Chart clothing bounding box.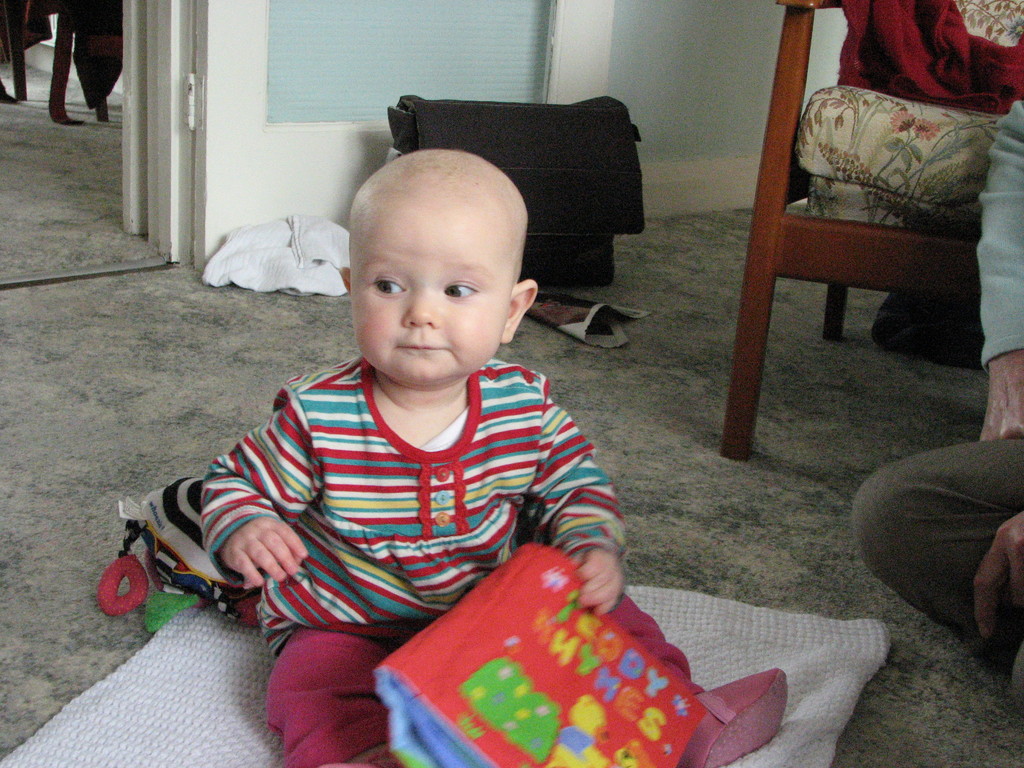
Charted: crop(848, 99, 1023, 688).
